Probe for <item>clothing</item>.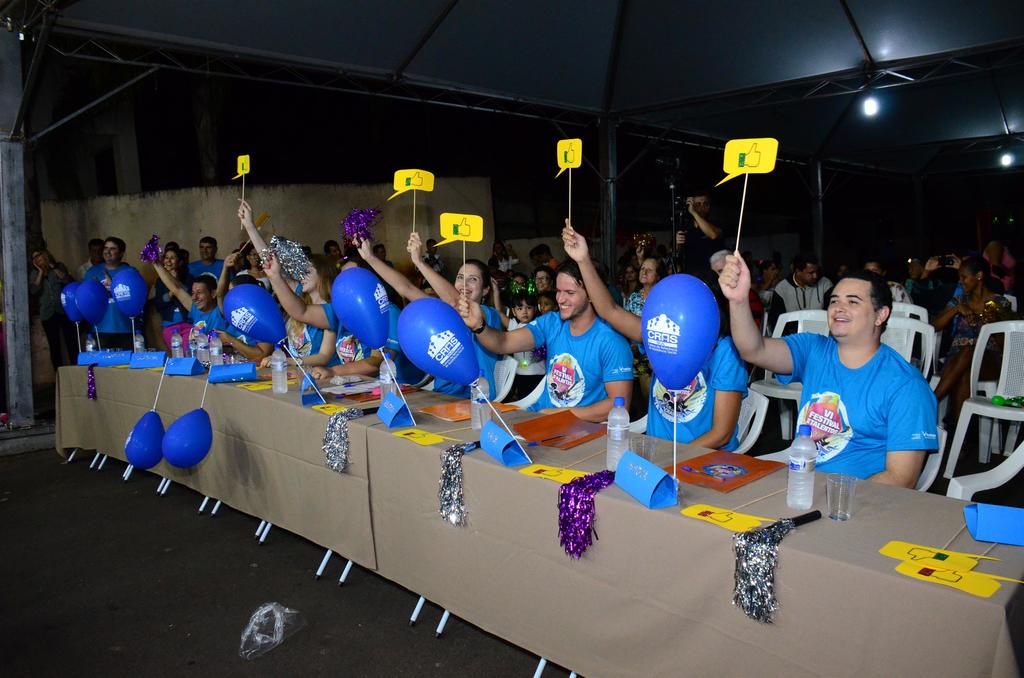
Probe result: rect(516, 305, 639, 411).
